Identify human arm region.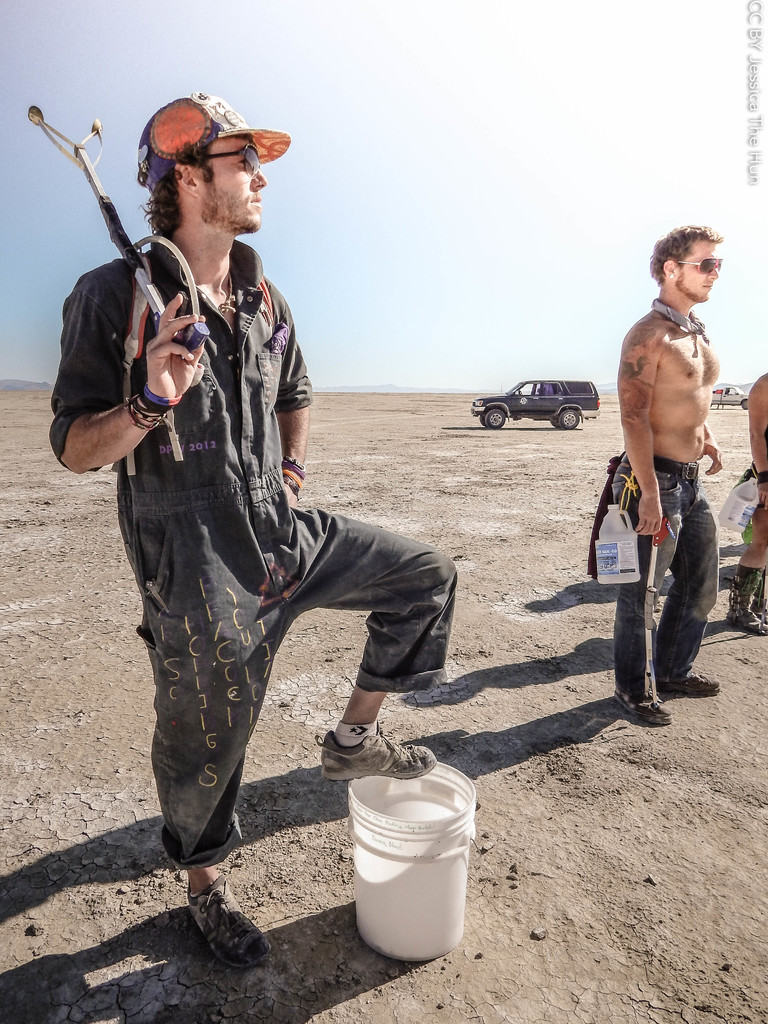
Region: rect(64, 264, 196, 494).
